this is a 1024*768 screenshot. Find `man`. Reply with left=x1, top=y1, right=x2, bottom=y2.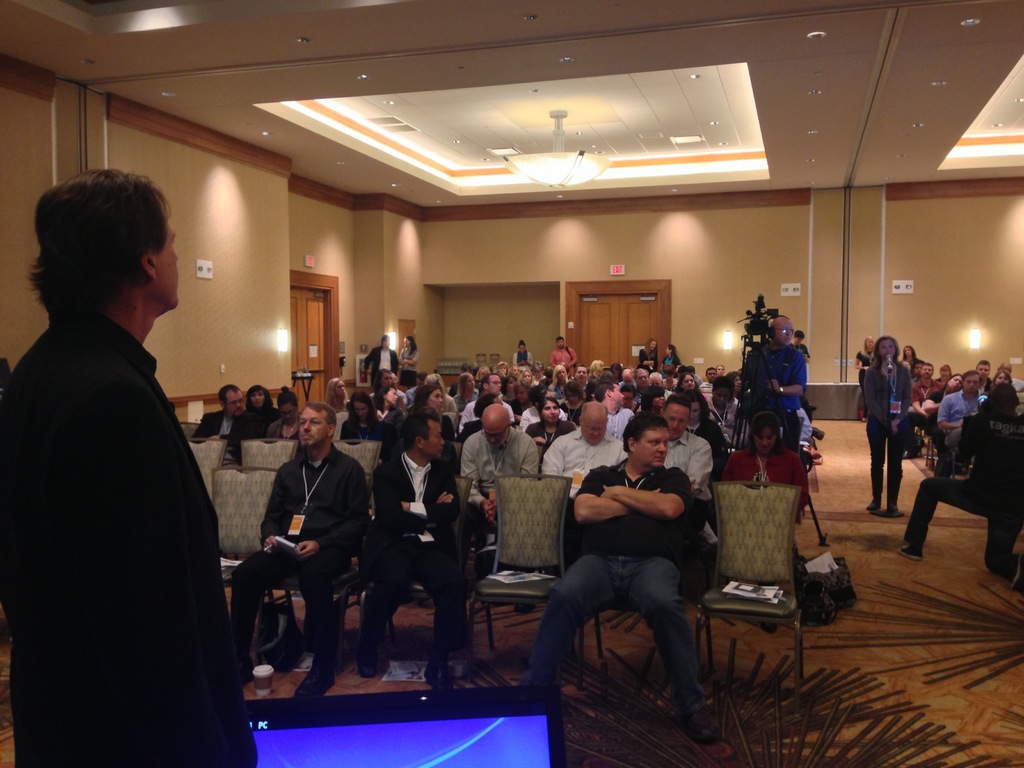
left=452, top=373, right=519, bottom=440.
